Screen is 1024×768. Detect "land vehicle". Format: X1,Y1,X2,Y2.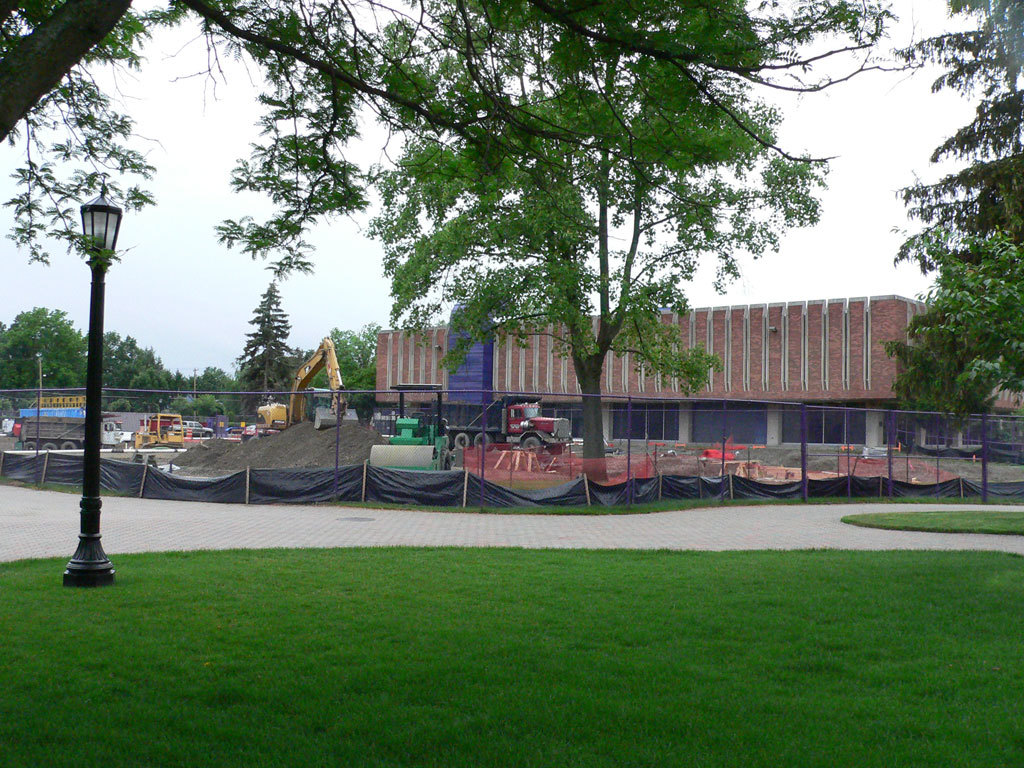
133,410,187,453.
